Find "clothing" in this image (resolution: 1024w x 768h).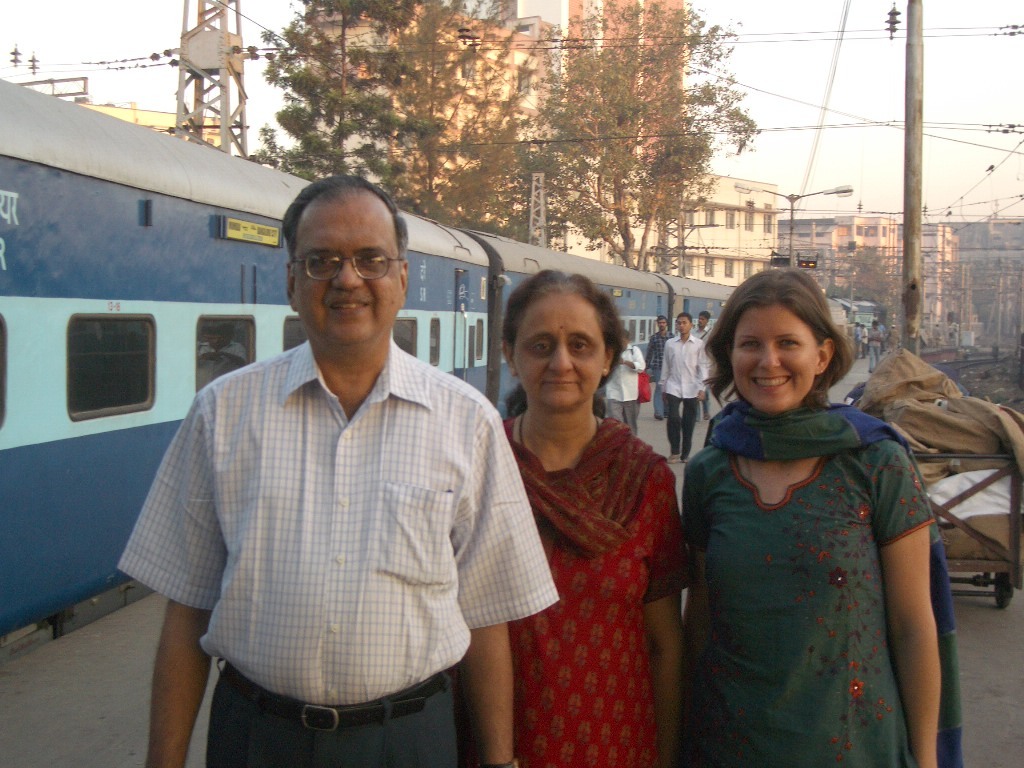
866 322 889 368.
